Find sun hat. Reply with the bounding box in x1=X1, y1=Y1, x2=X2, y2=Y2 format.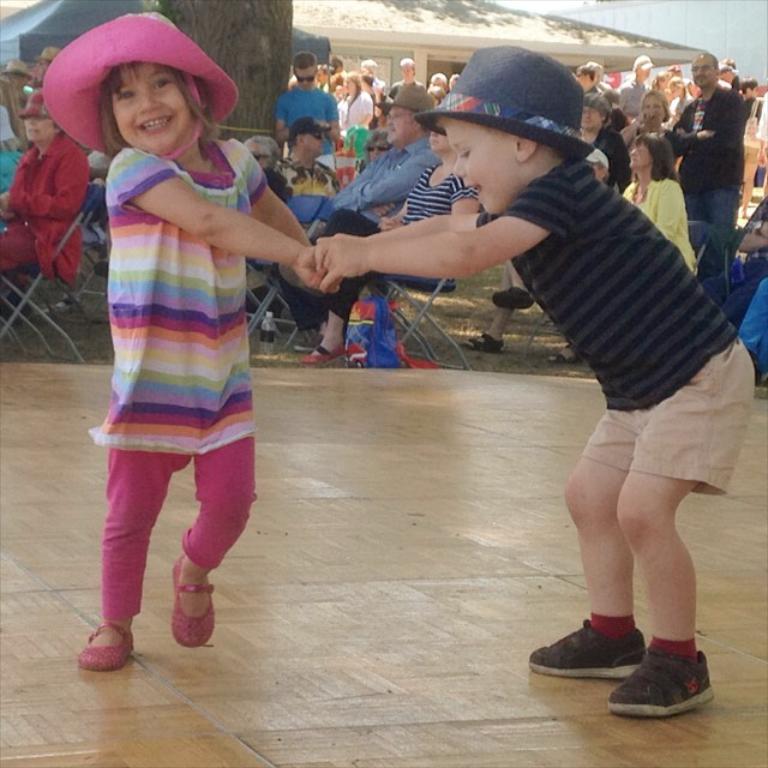
x1=372, y1=82, x2=439, y2=119.
